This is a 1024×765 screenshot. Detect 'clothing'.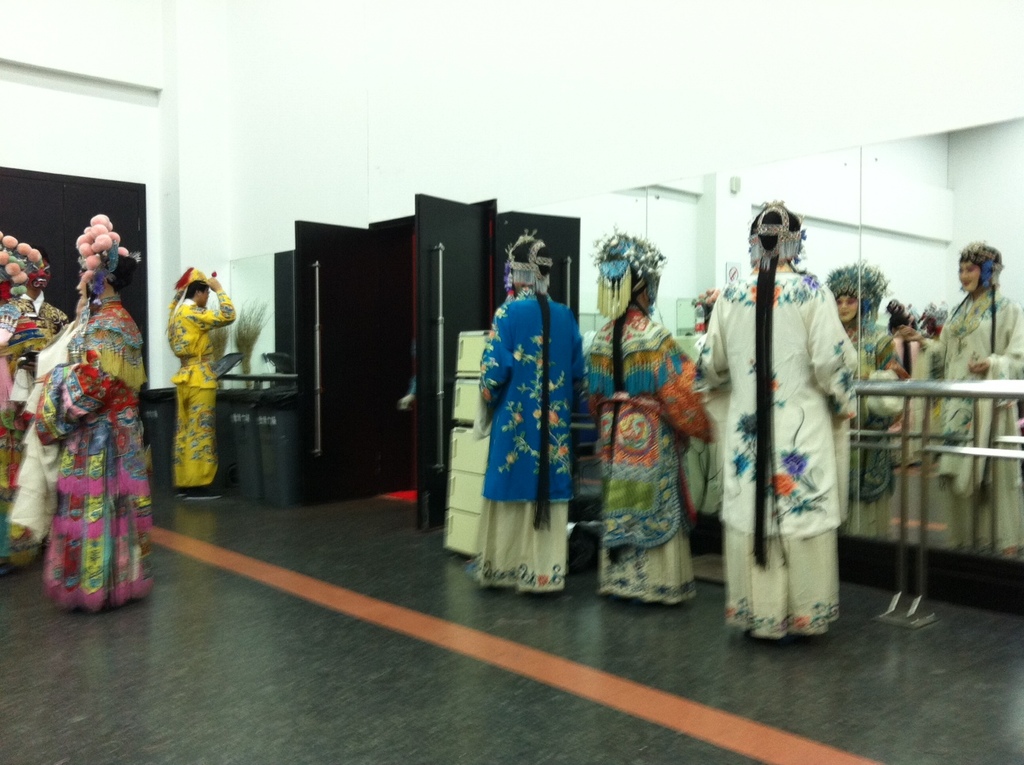
left=585, top=292, right=711, bottom=605.
